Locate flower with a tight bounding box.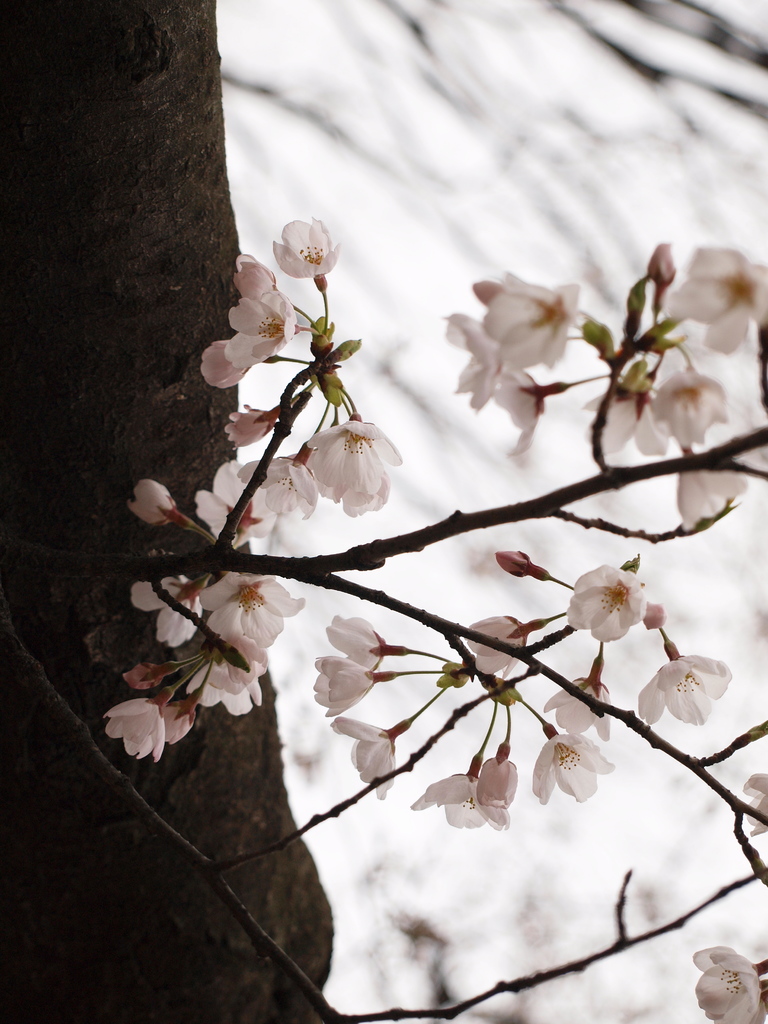
[723,765,767,834].
